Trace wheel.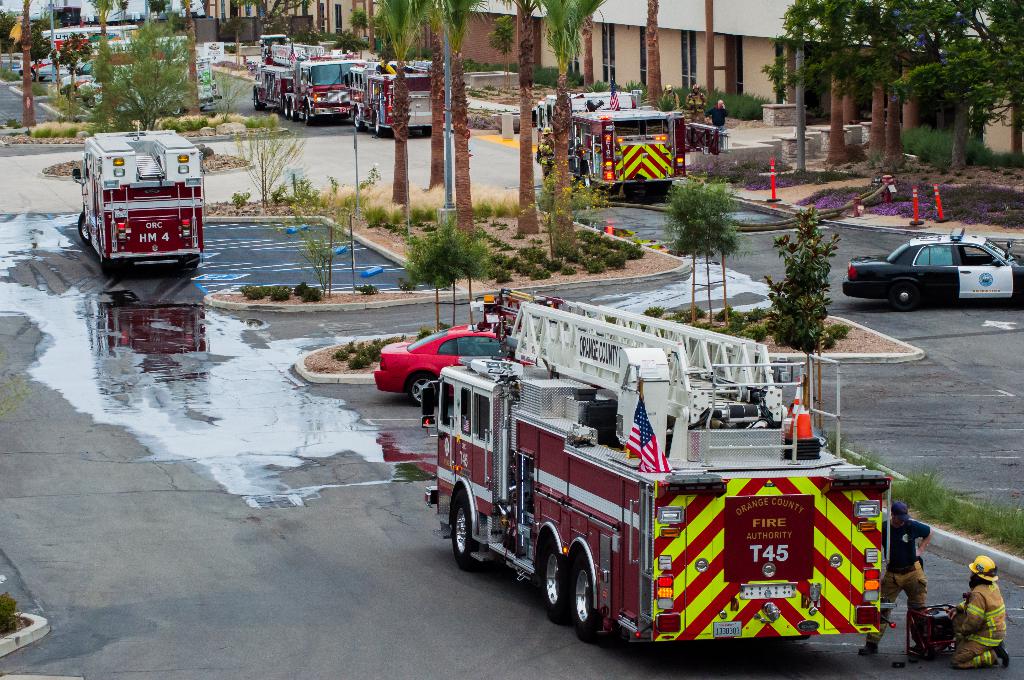
Traced to (283, 100, 290, 117).
